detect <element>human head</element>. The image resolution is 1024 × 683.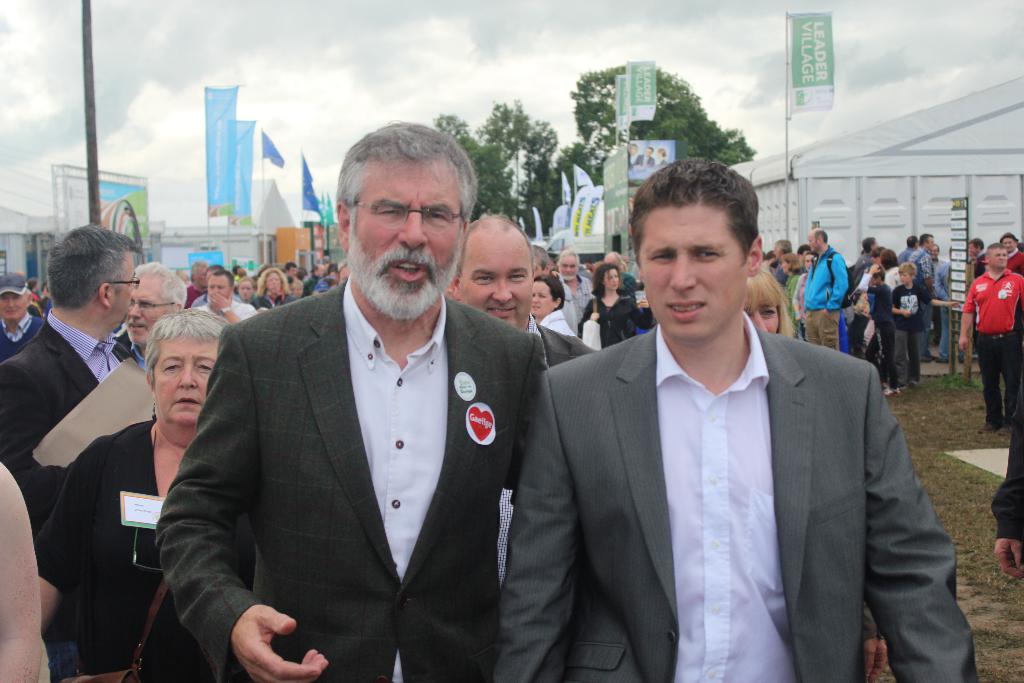
x1=998, y1=233, x2=1018, y2=253.
